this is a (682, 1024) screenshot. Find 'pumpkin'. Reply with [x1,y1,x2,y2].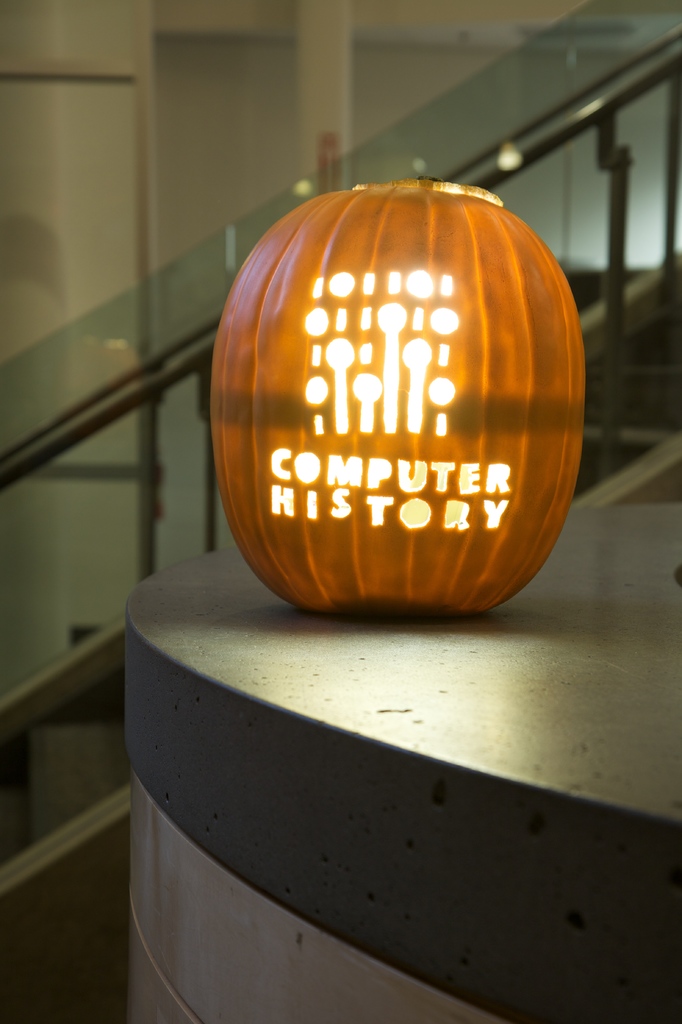
[211,173,589,623].
